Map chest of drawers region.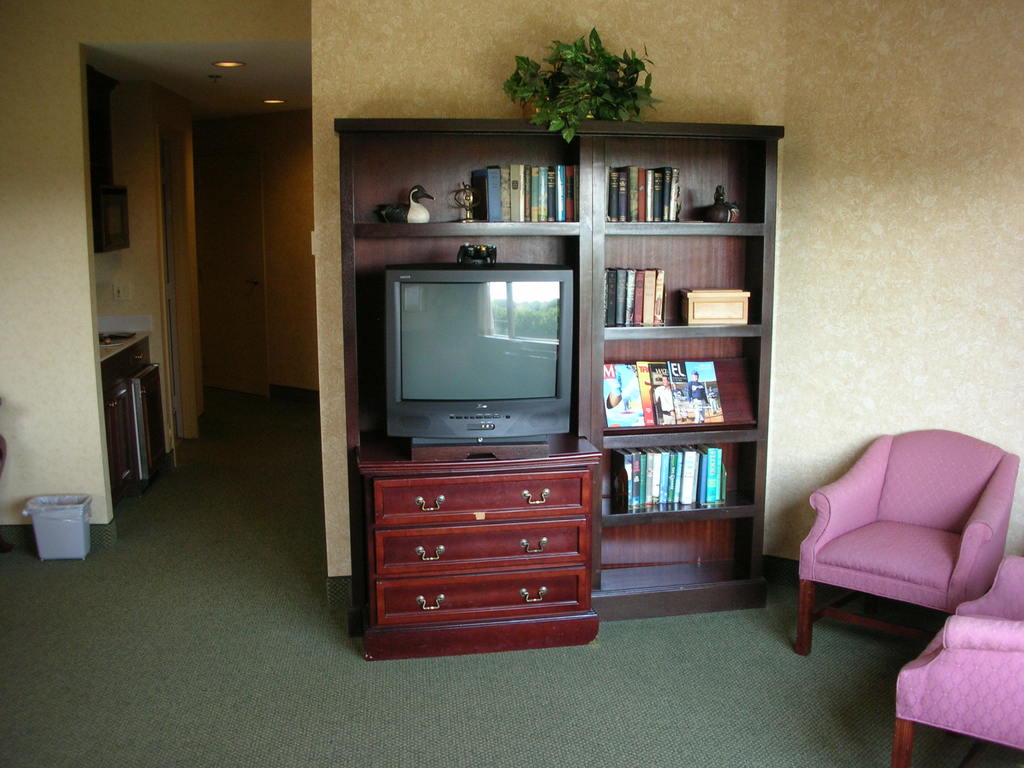
Mapped to Rect(353, 435, 604, 665).
